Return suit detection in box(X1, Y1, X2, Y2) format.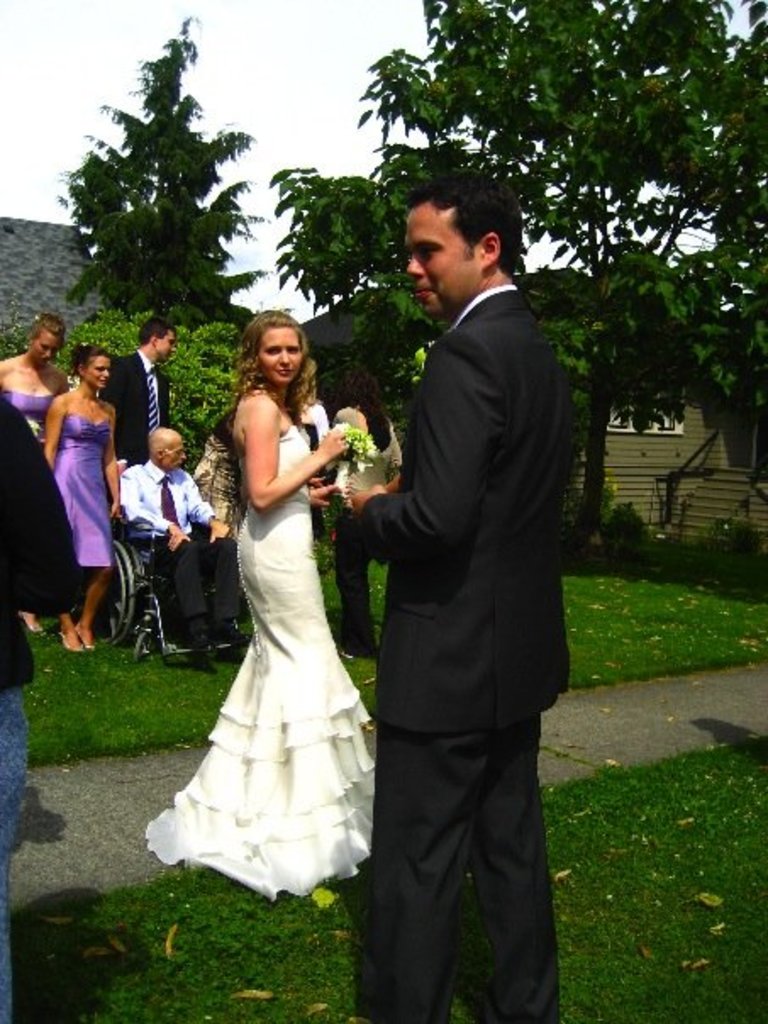
box(341, 132, 585, 1023).
